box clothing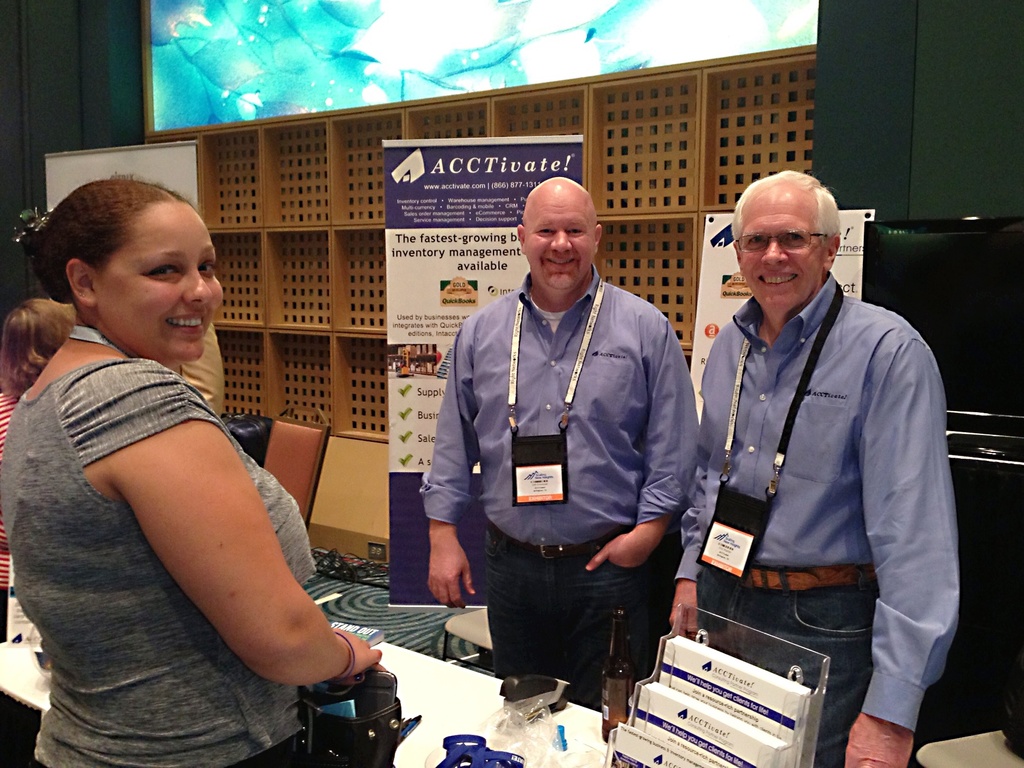
region(0, 387, 42, 767)
